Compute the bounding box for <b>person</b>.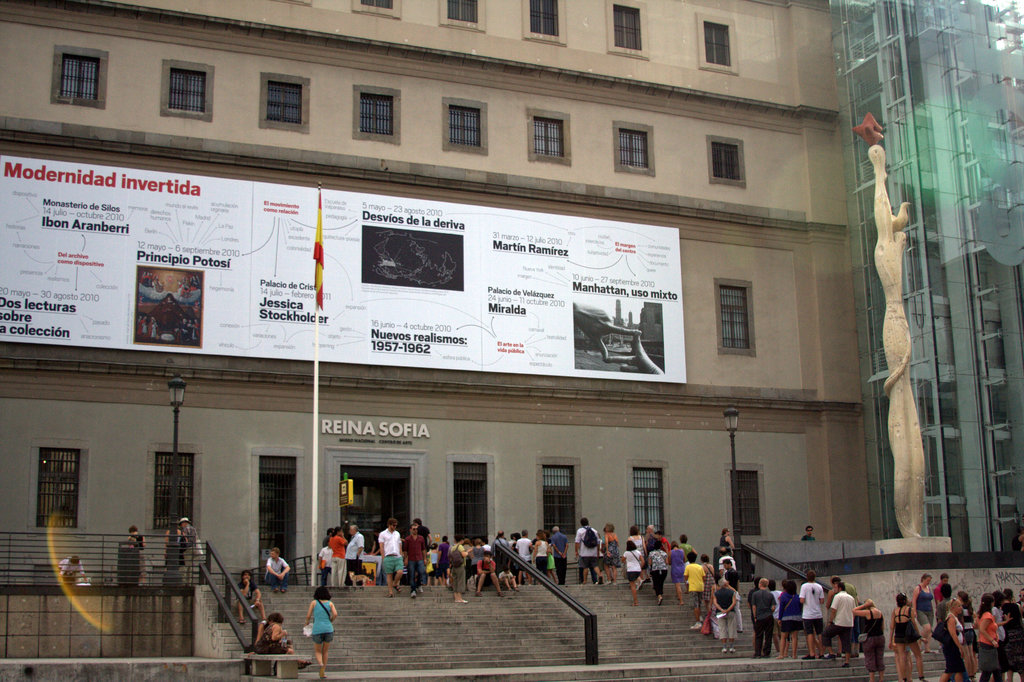
x1=717 y1=528 x2=736 y2=548.
